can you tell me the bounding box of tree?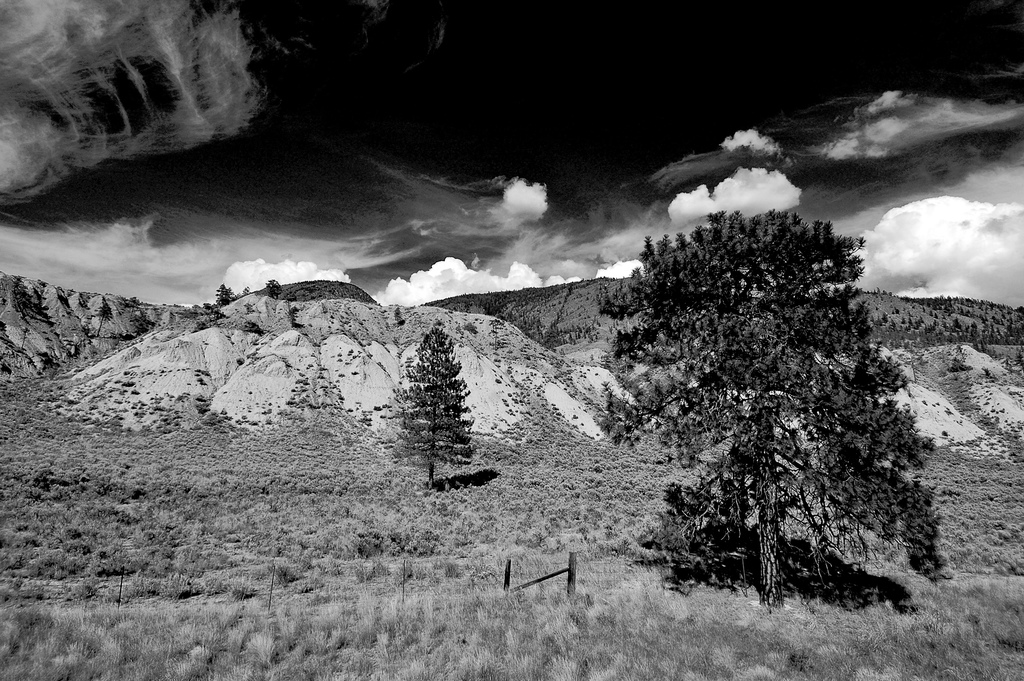
[x1=261, y1=277, x2=284, y2=304].
